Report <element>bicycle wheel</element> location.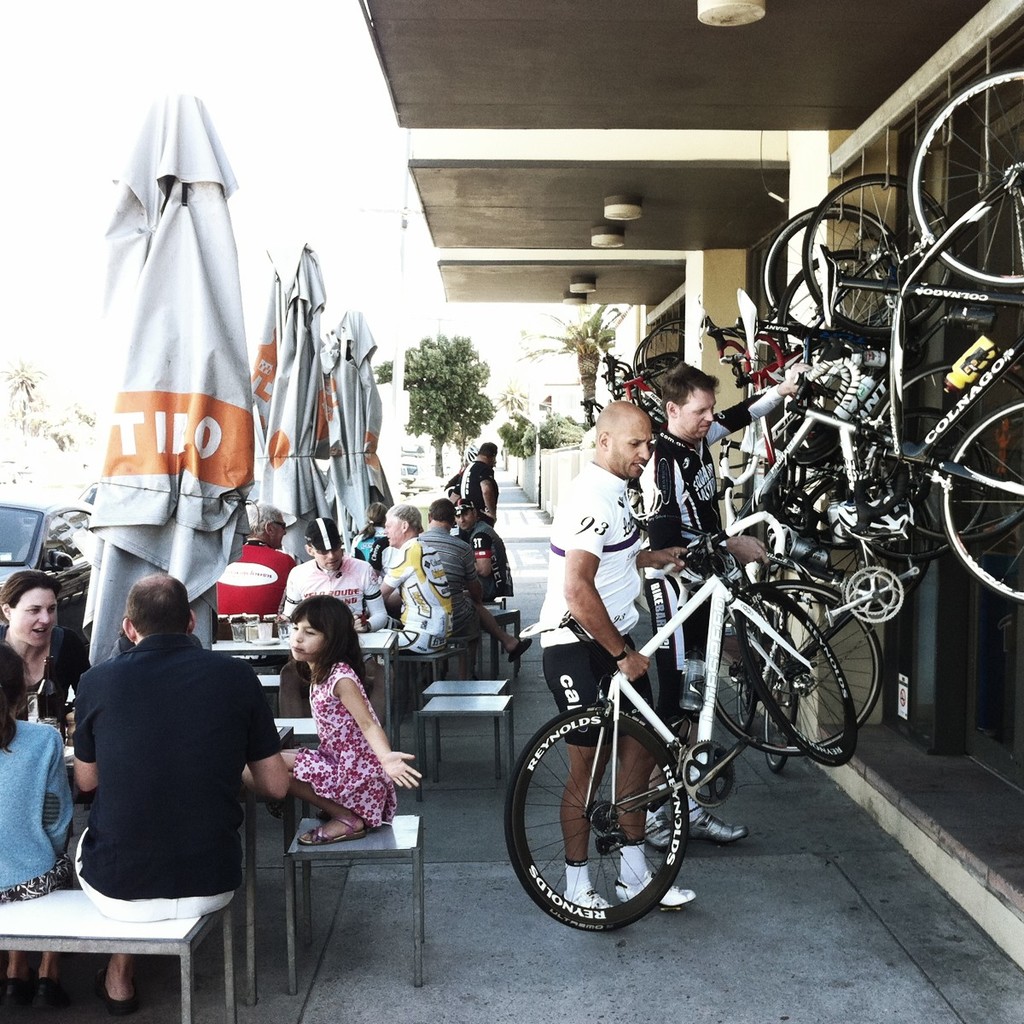
Report: 765:667:793:771.
